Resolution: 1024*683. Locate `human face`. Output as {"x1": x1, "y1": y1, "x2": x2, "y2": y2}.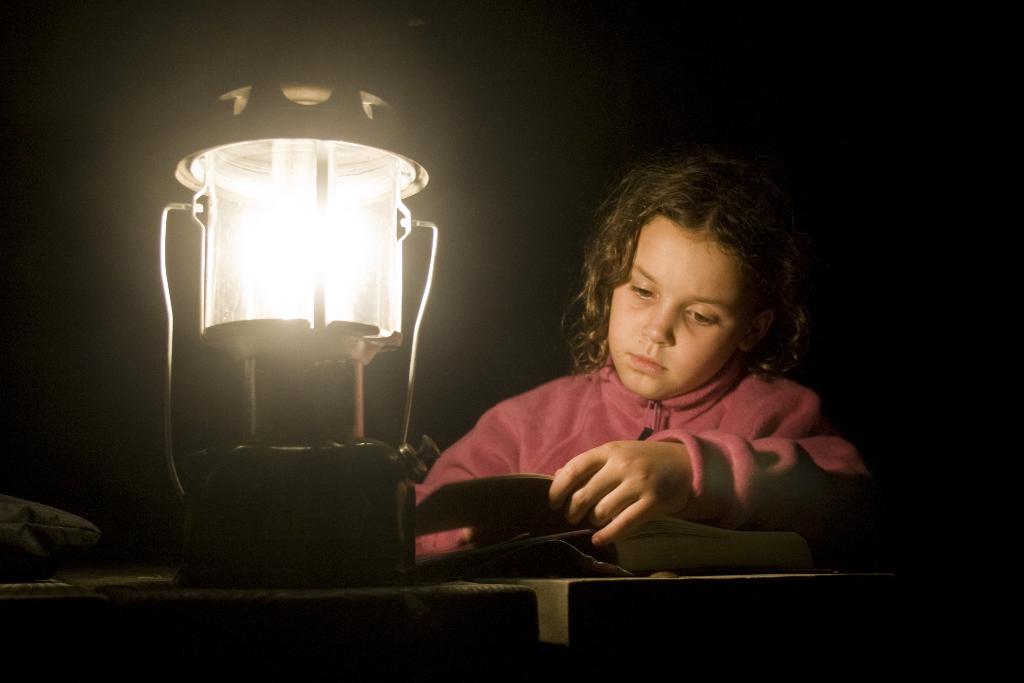
{"x1": 607, "y1": 215, "x2": 748, "y2": 399}.
